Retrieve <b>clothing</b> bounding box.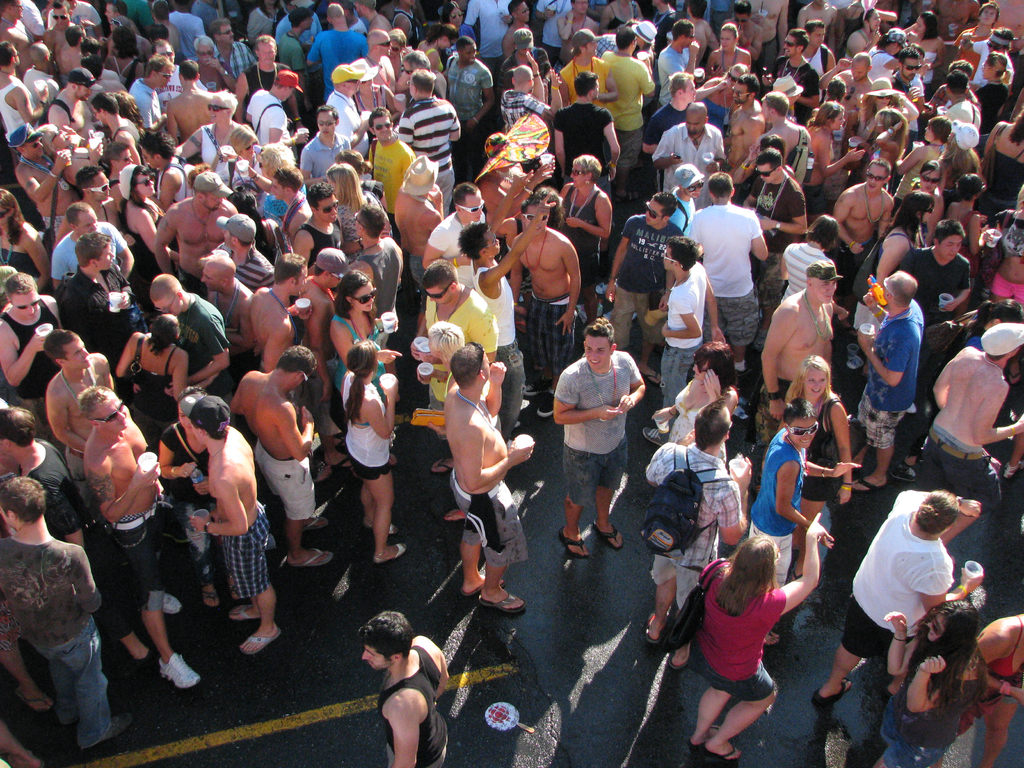
Bounding box: pyautogui.locateOnScreen(420, 290, 502, 429).
